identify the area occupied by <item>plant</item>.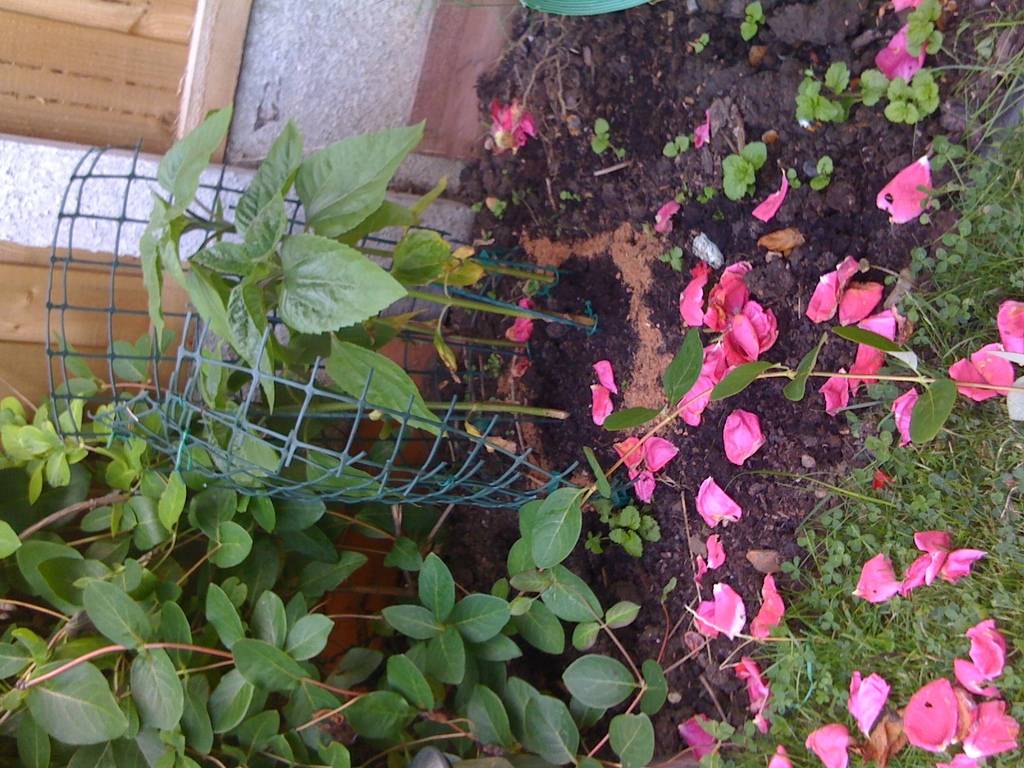
Area: BBox(916, 130, 967, 168).
